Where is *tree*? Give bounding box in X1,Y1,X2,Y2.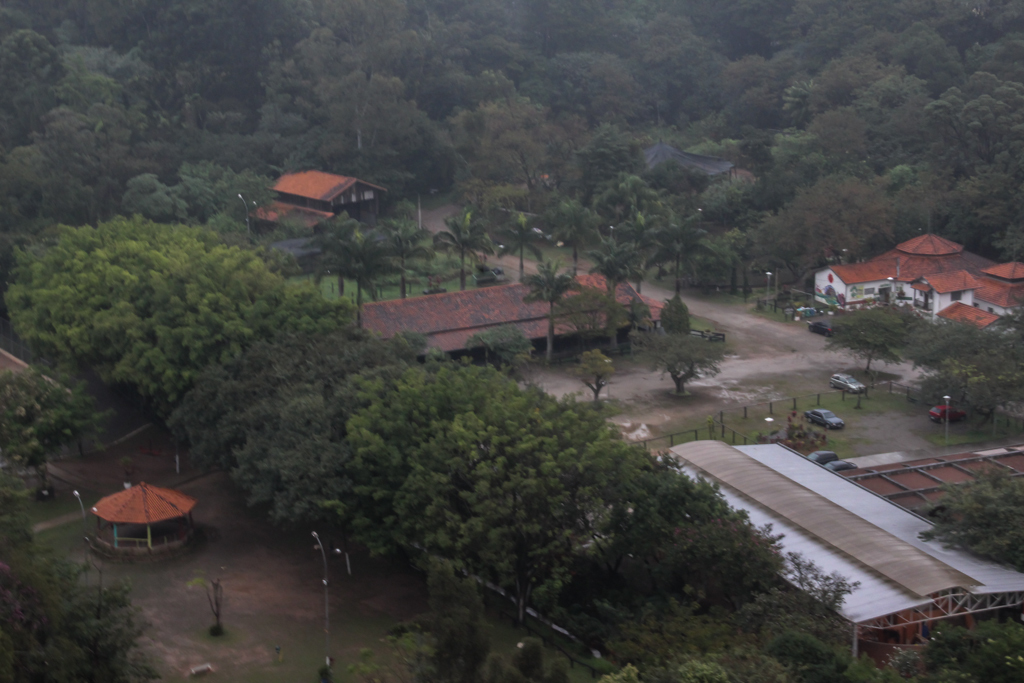
496,214,549,284.
